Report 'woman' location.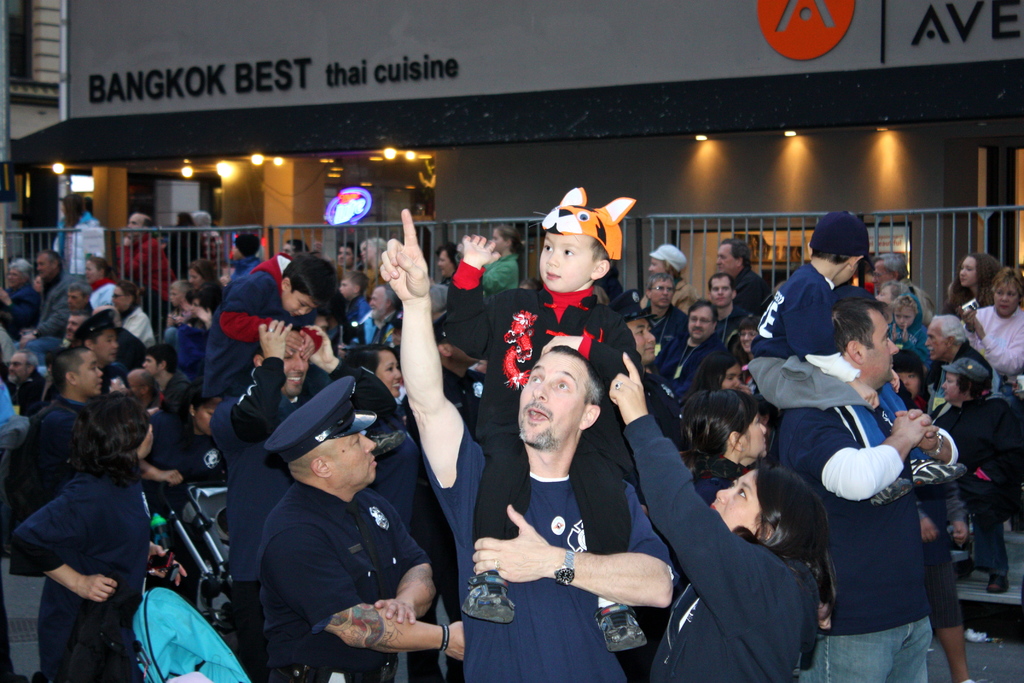
Report: {"left": 940, "top": 251, "right": 1009, "bottom": 322}.
